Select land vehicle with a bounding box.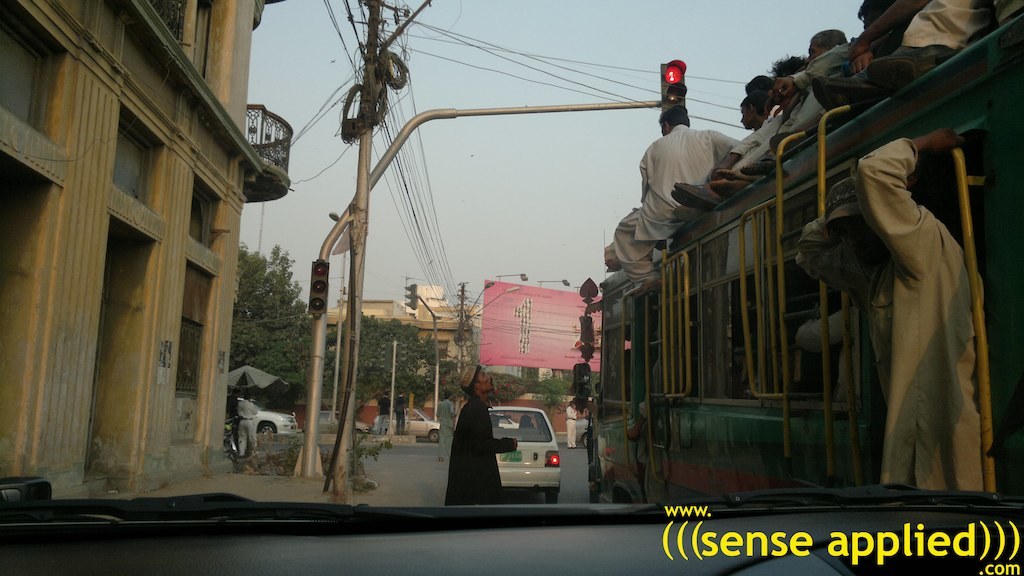
select_region(500, 410, 520, 430).
